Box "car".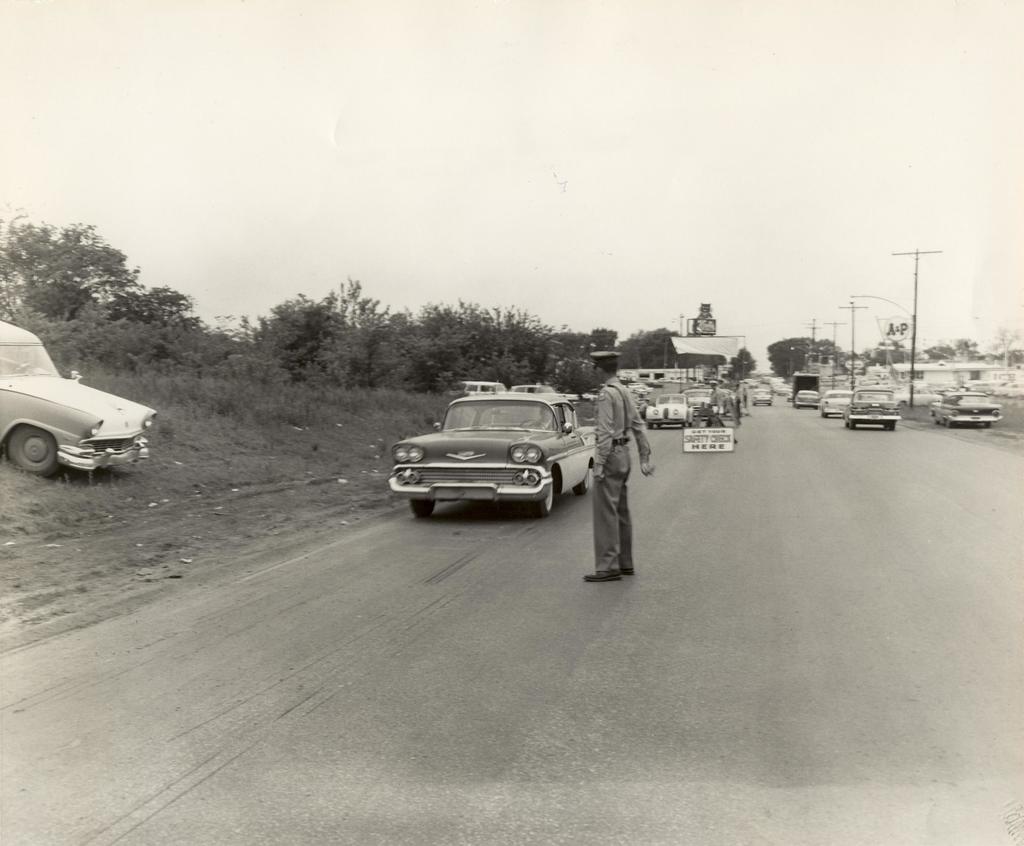
(x1=753, y1=386, x2=774, y2=405).
